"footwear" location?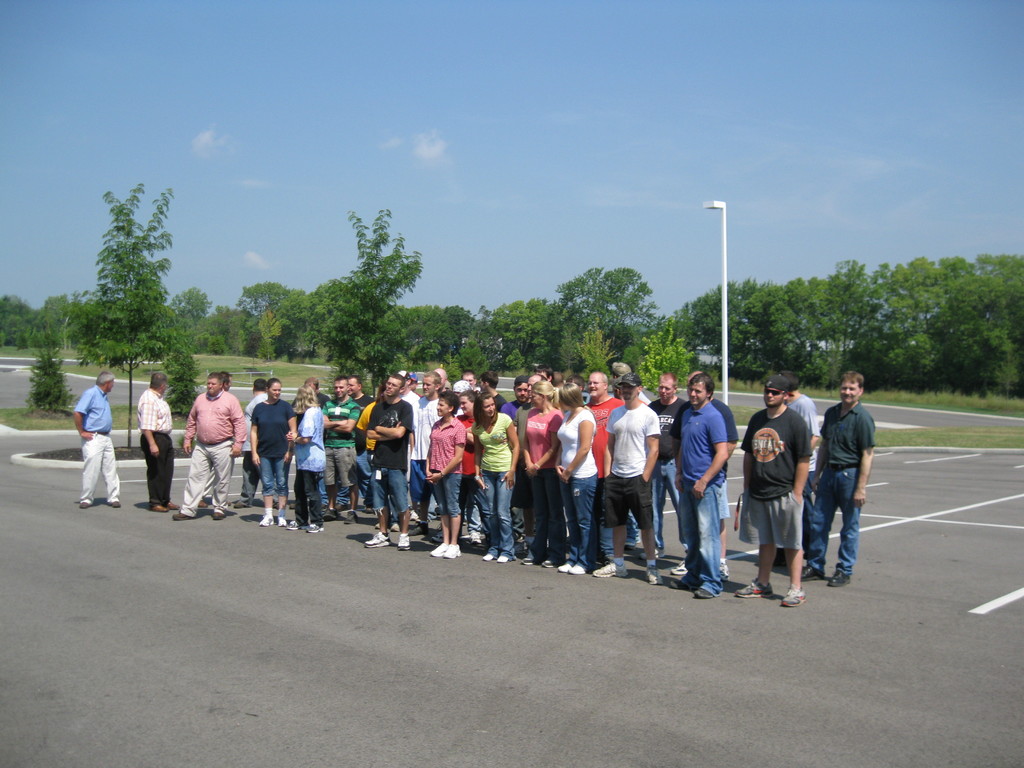
box(671, 579, 698, 591)
